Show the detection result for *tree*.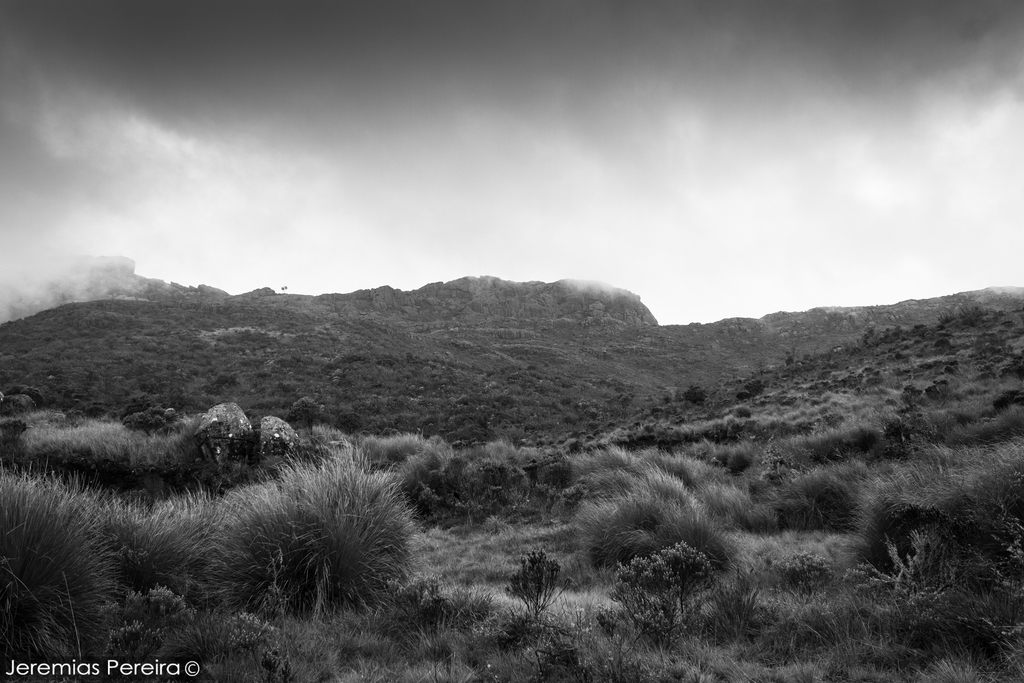
453, 411, 490, 448.
